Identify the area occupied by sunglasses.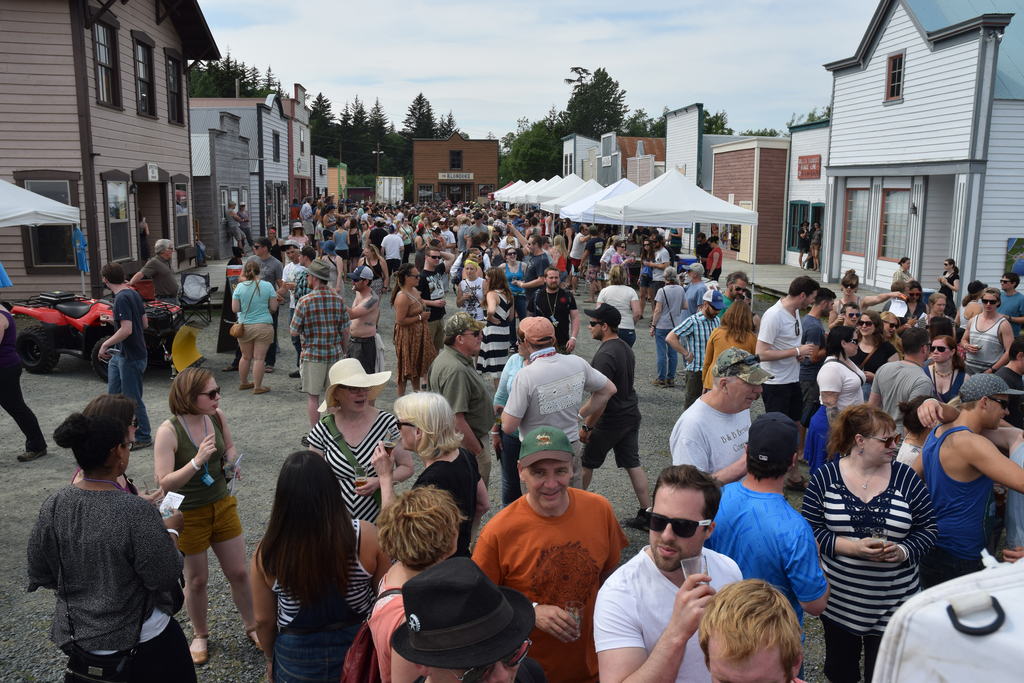
Area: locate(845, 311, 861, 315).
